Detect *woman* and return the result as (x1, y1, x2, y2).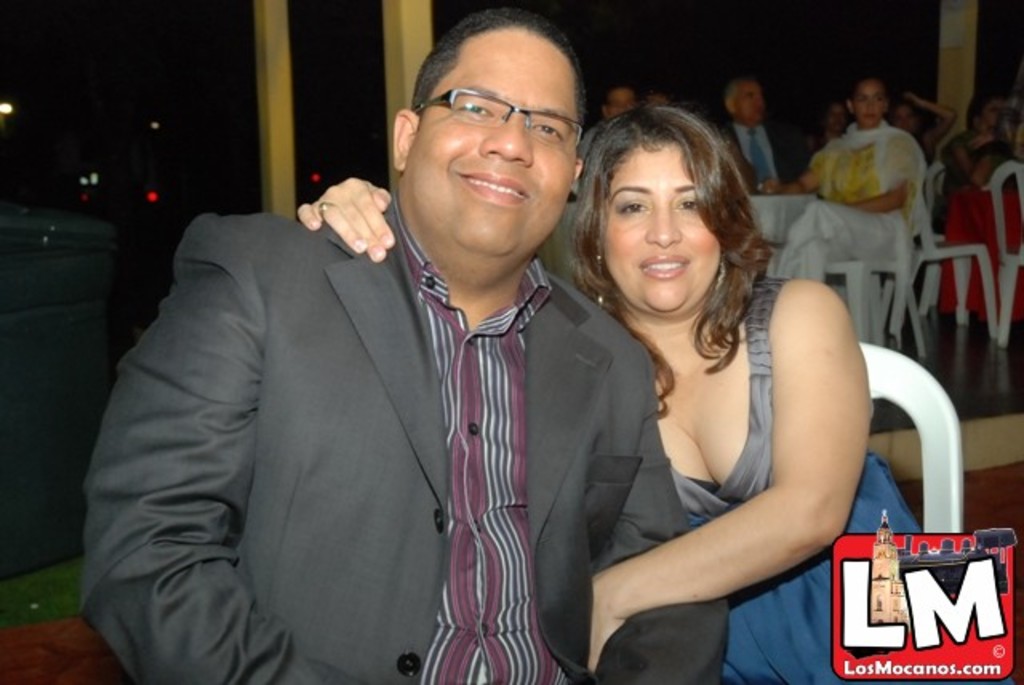
(290, 104, 925, 683).
